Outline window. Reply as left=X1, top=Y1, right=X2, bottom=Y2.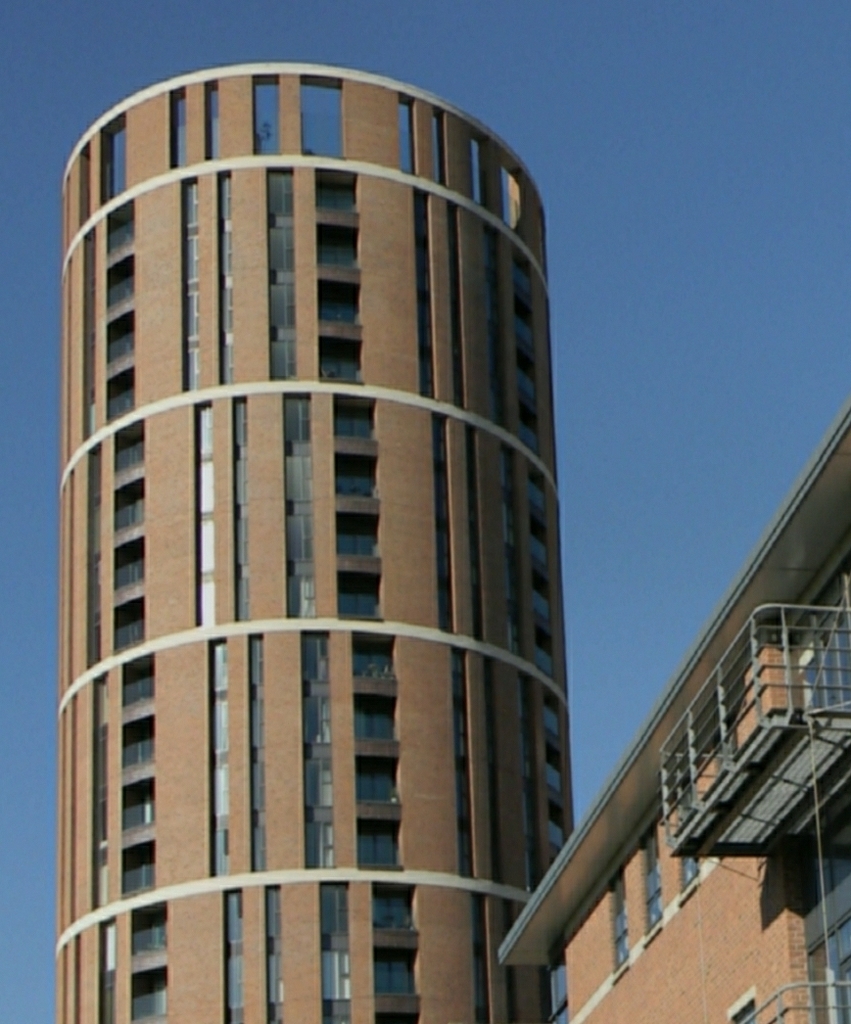
left=108, top=318, right=134, bottom=360.
